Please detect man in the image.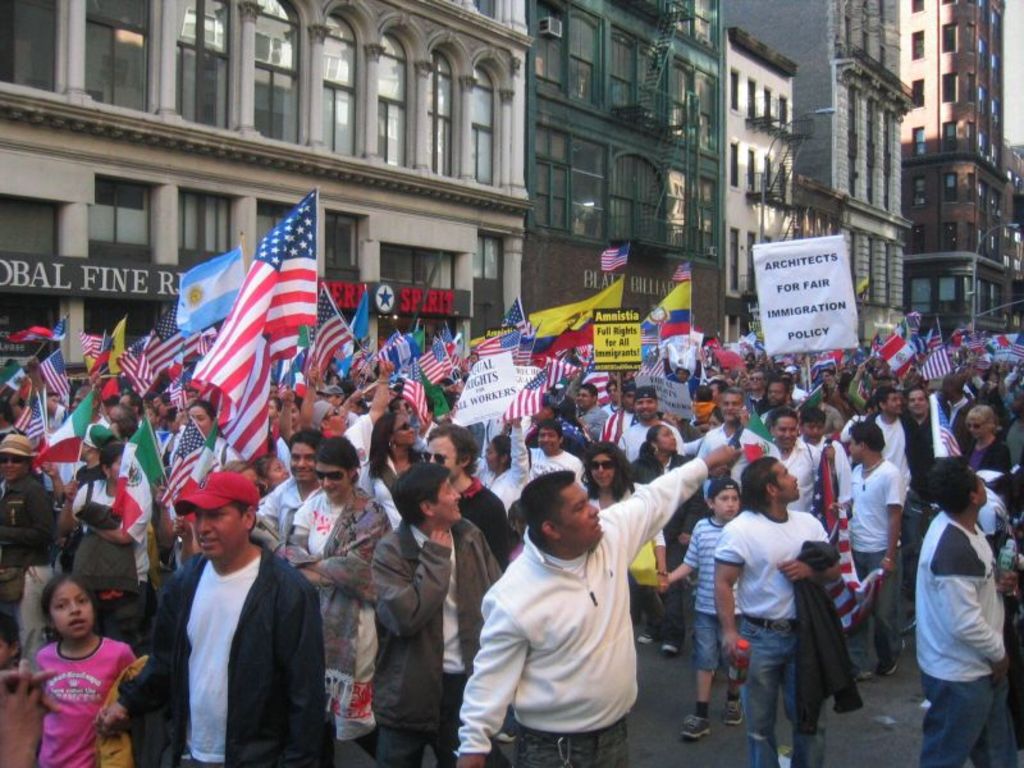
<region>375, 466, 504, 767</region>.
